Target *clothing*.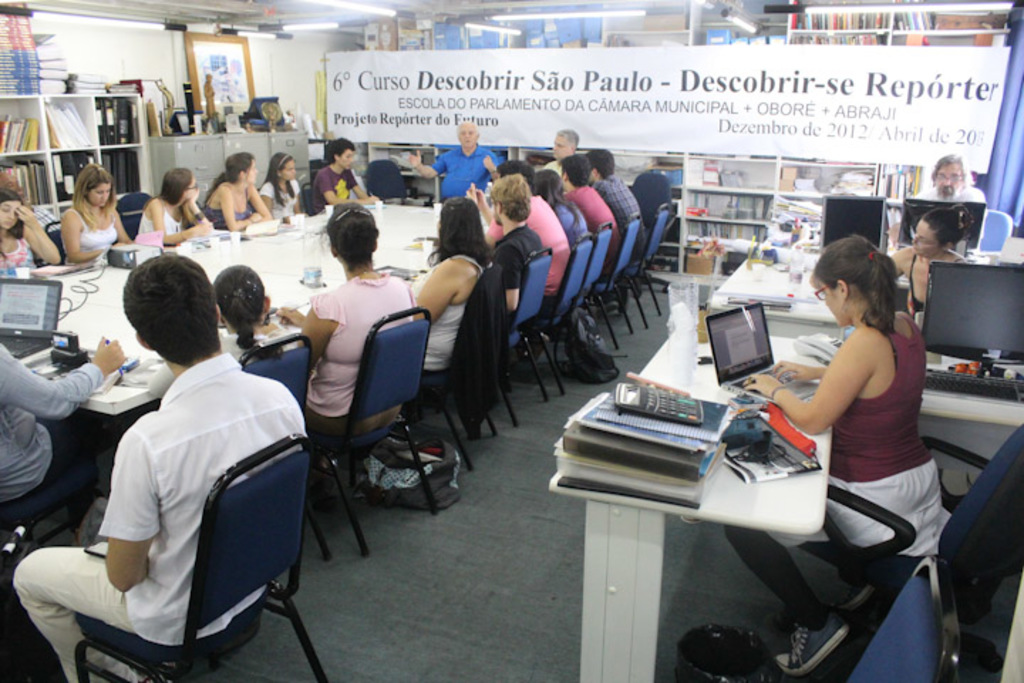
Target region: <bbox>905, 236, 960, 330</bbox>.
